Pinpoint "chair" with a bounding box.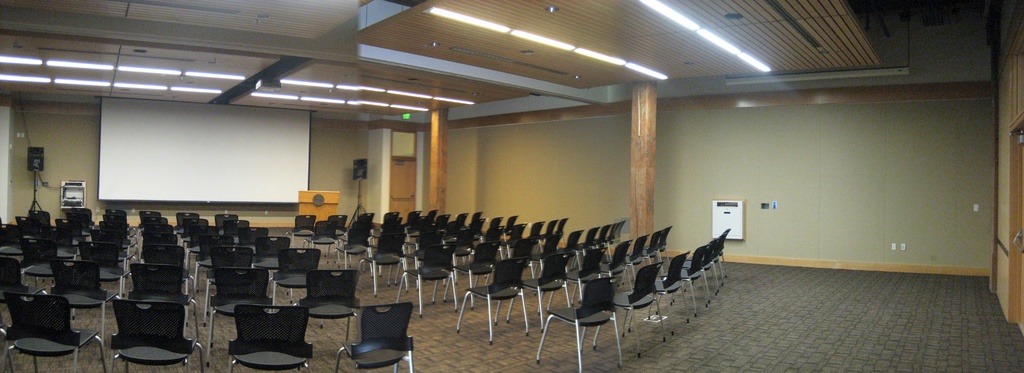
[left=14, top=238, right=69, bottom=297].
